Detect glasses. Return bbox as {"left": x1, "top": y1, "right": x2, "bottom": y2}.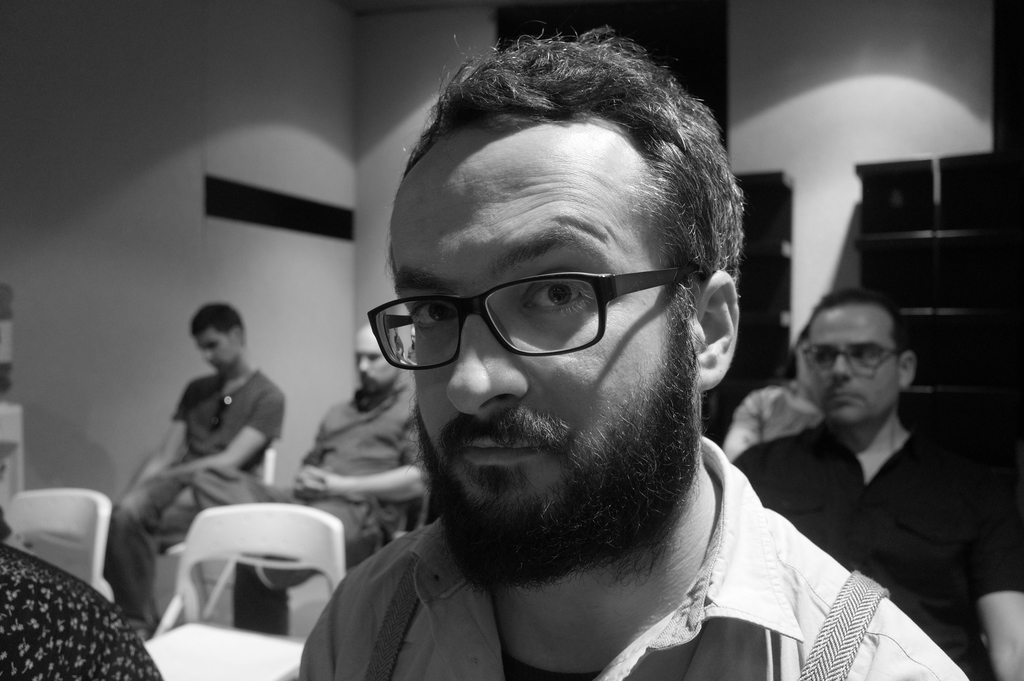
{"left": 364, "top": 263, "right": 700, "bottom": 384}.
